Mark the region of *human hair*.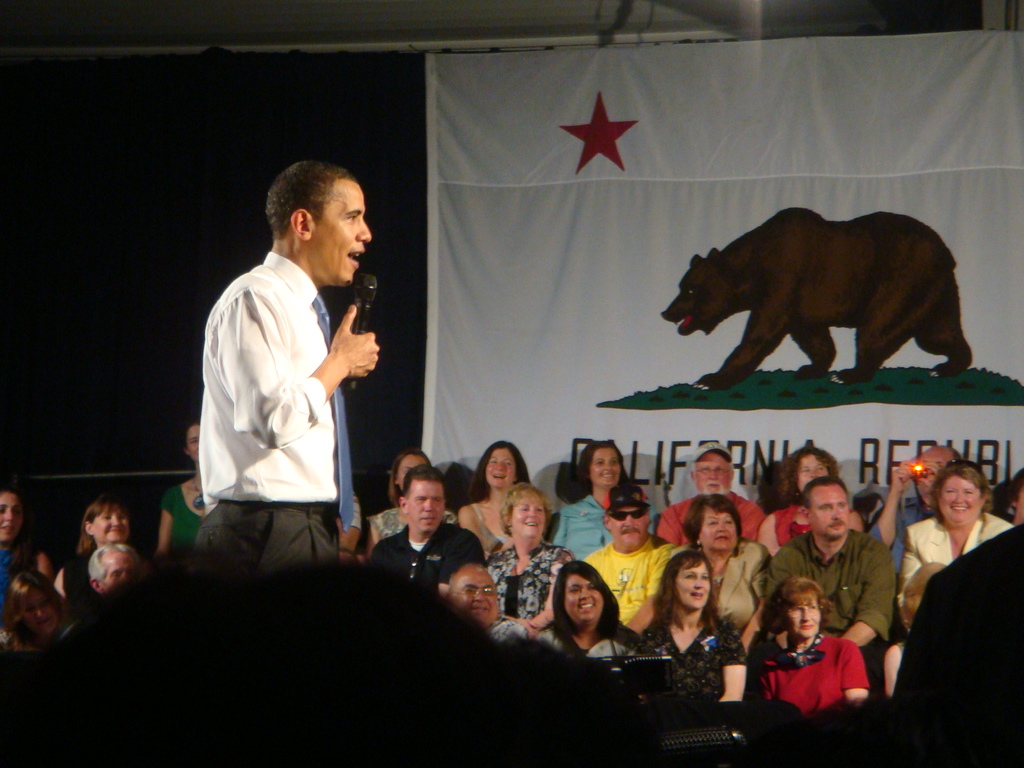
Region: bbox(73, 495, 136, 557).
